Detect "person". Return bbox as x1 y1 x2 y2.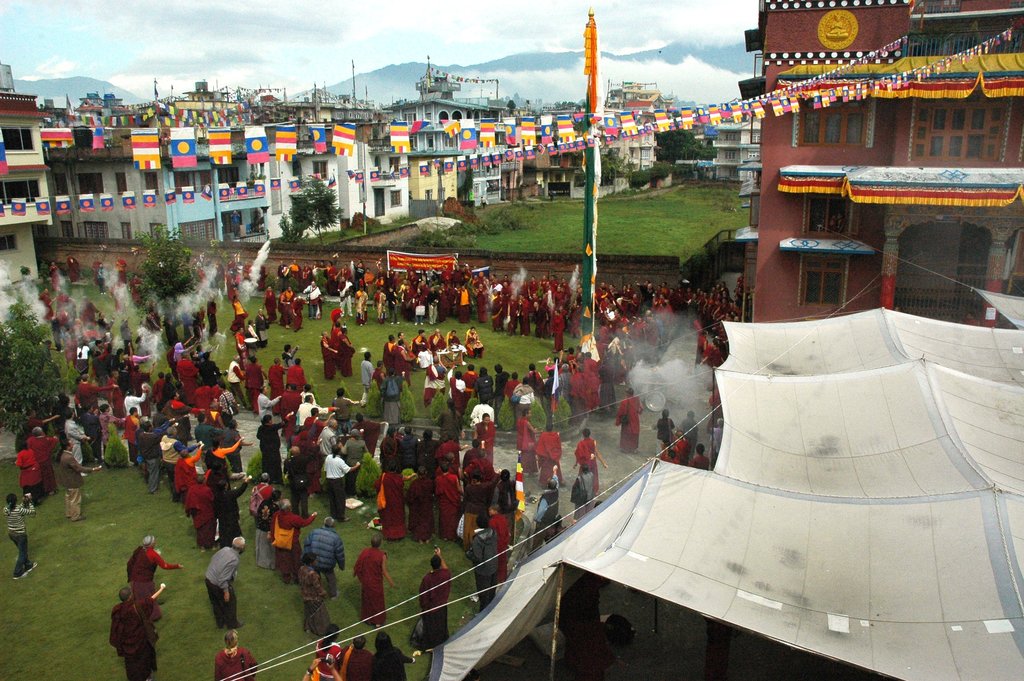
109 582 166 680.
